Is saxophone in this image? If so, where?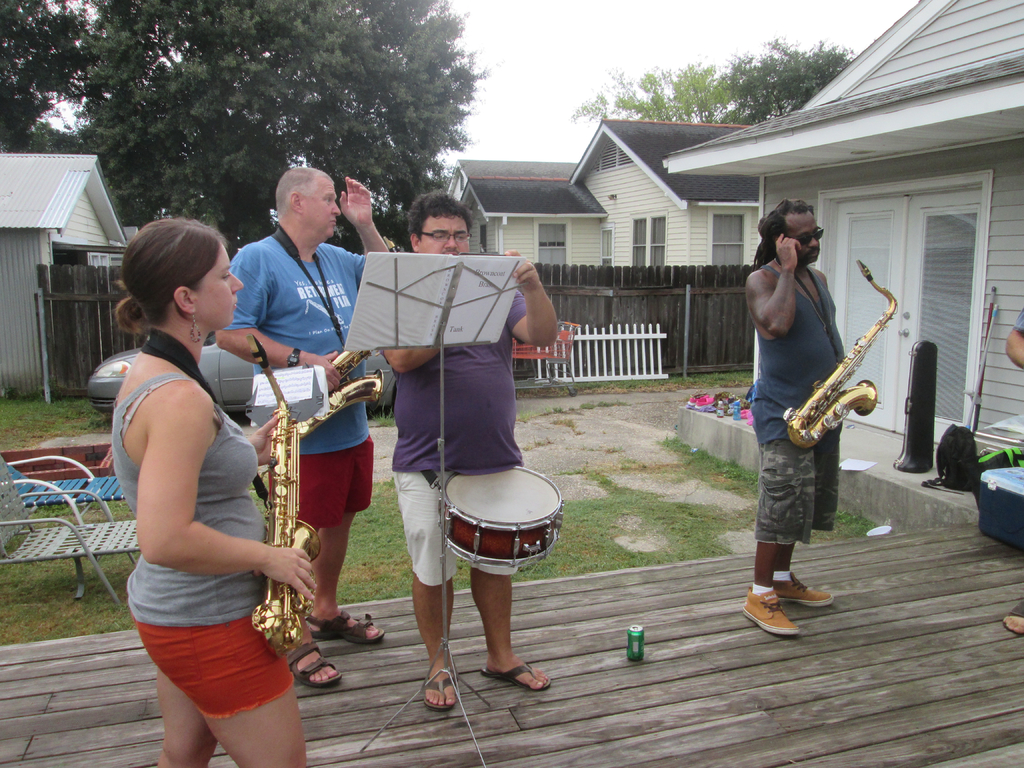
Yes, at detection(783, 258, 899, 451).
